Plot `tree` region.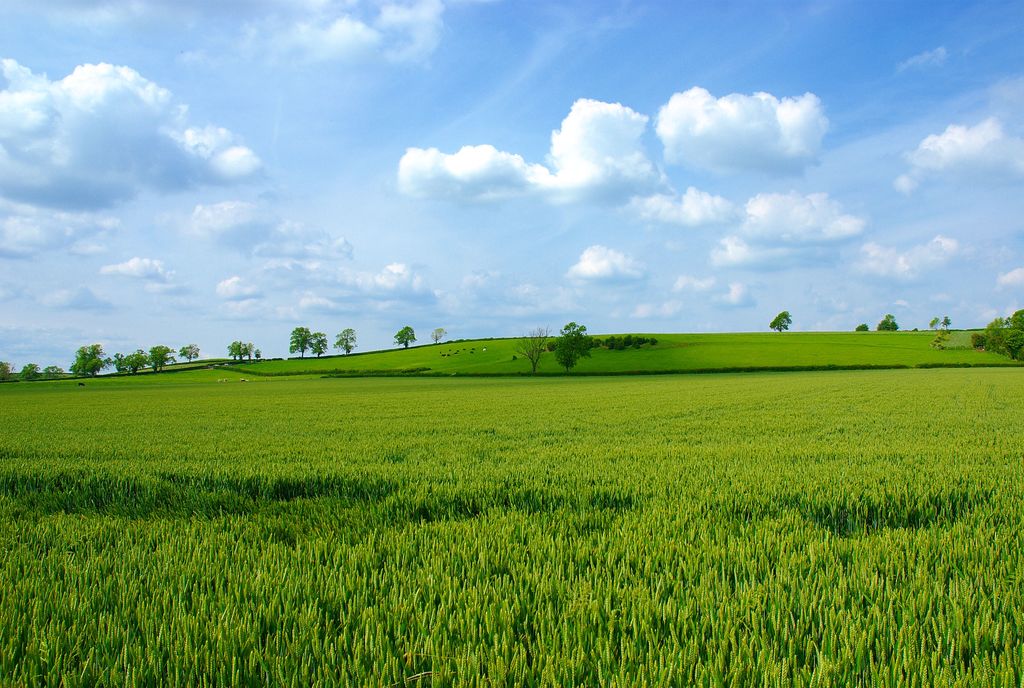
Plotted at detection(856, 322, 868, 331).
